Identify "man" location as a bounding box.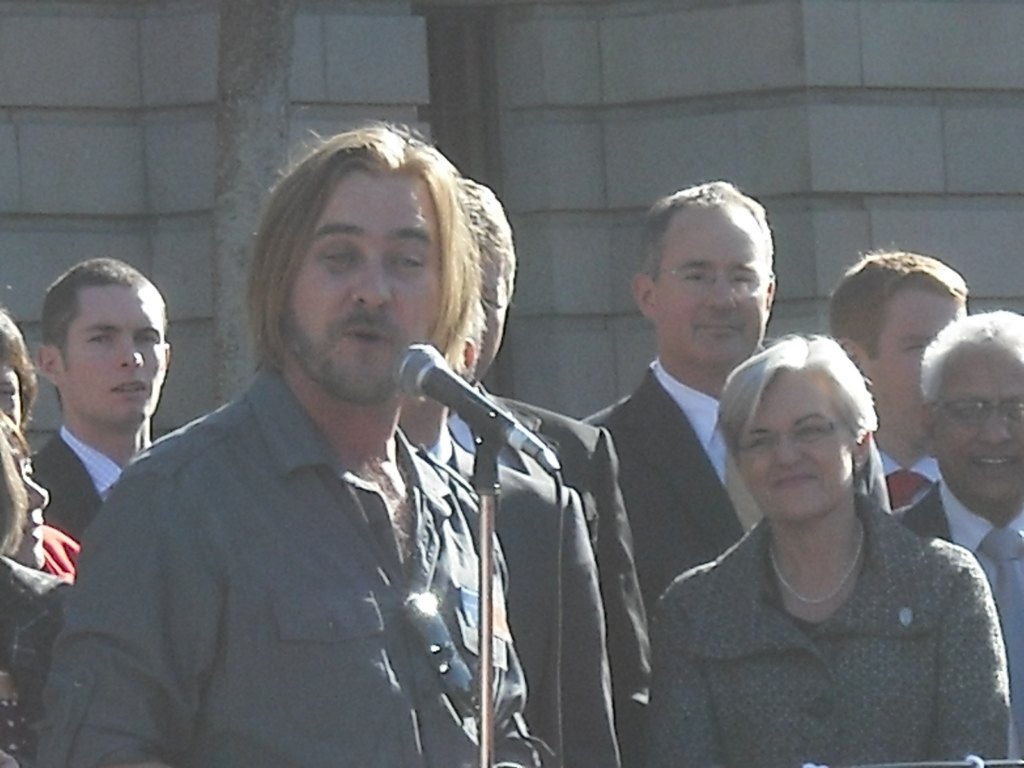
[left=31, top=122, right=547, bottom=767].
